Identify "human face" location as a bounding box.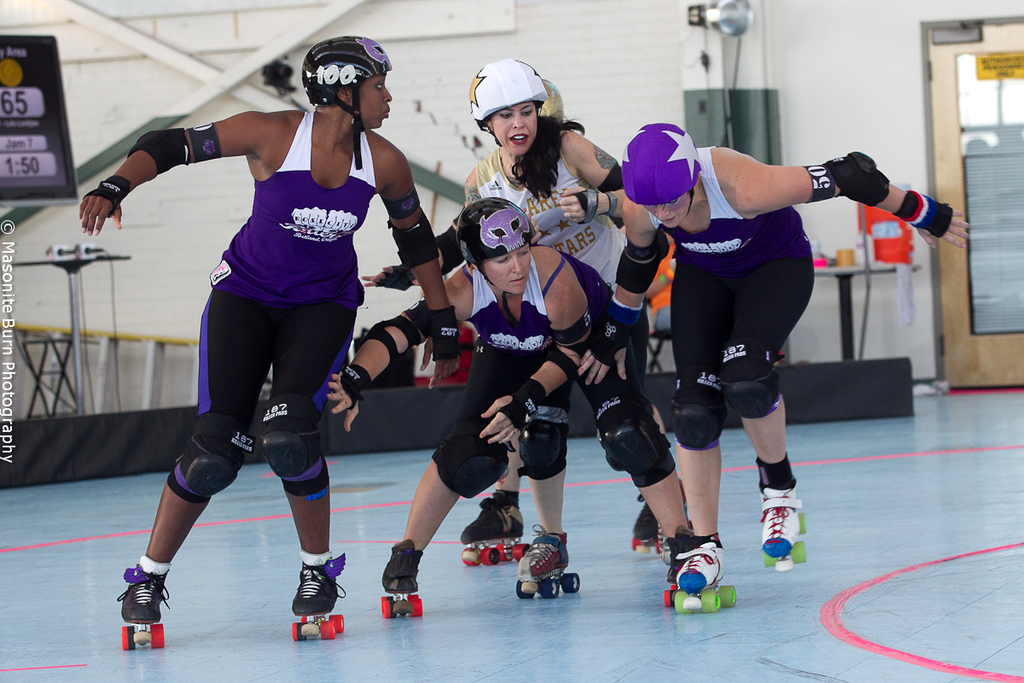
487, 103, 542, 156.
